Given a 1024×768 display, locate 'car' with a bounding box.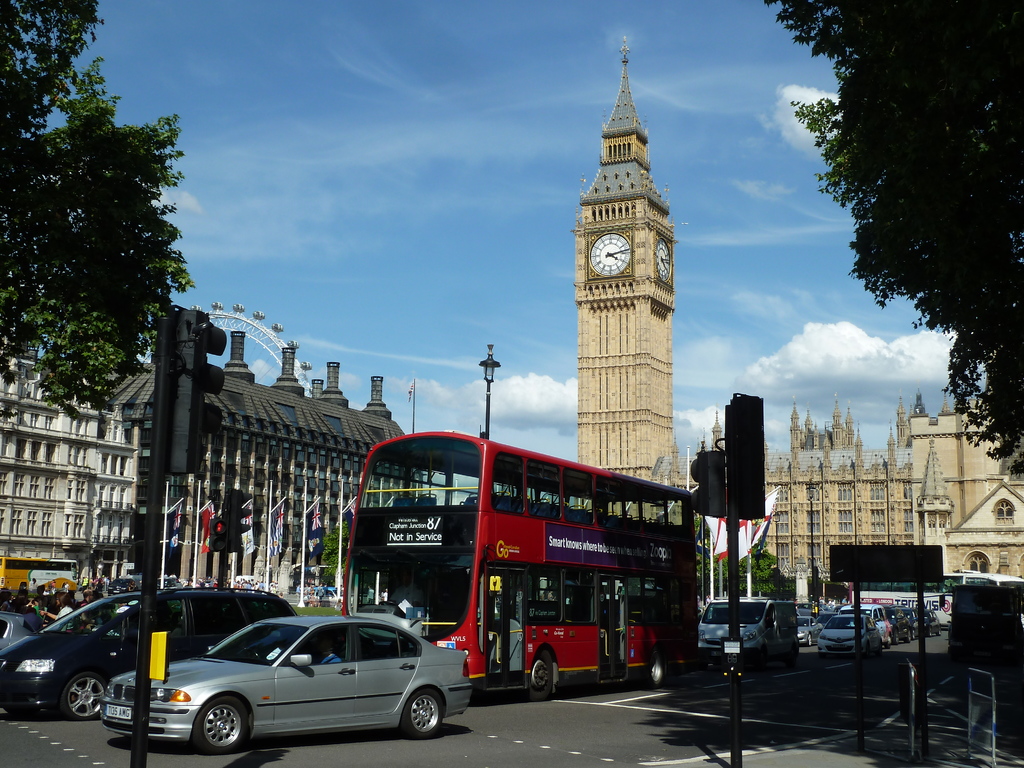
Located: l=303, t=586, r=351, b=610.
